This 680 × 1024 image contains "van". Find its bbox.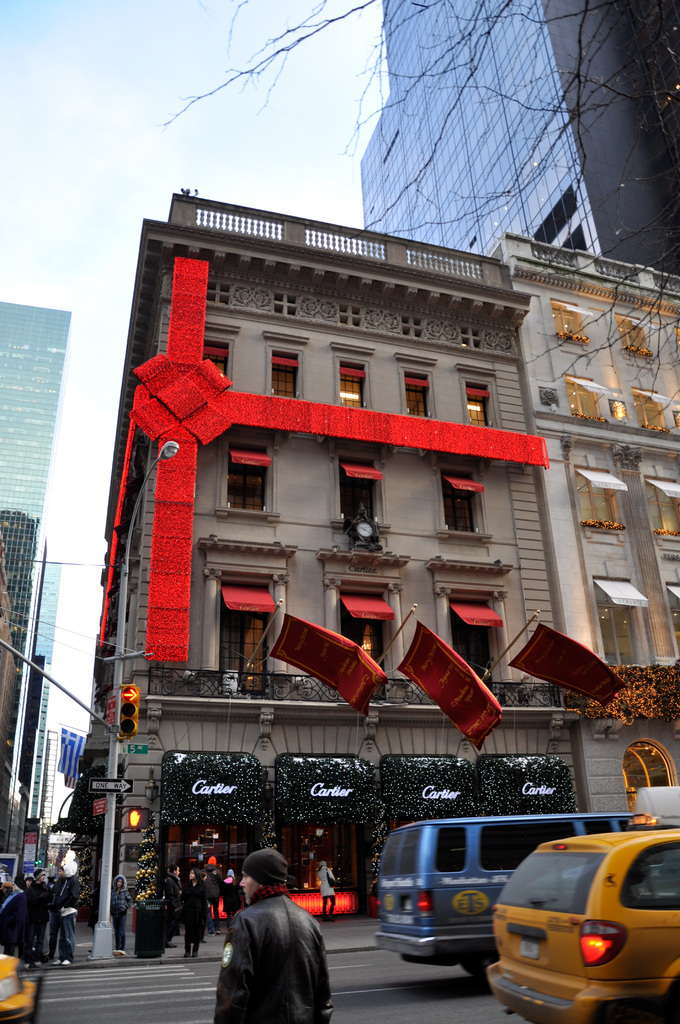
locate(369, 808, 644, 983).
